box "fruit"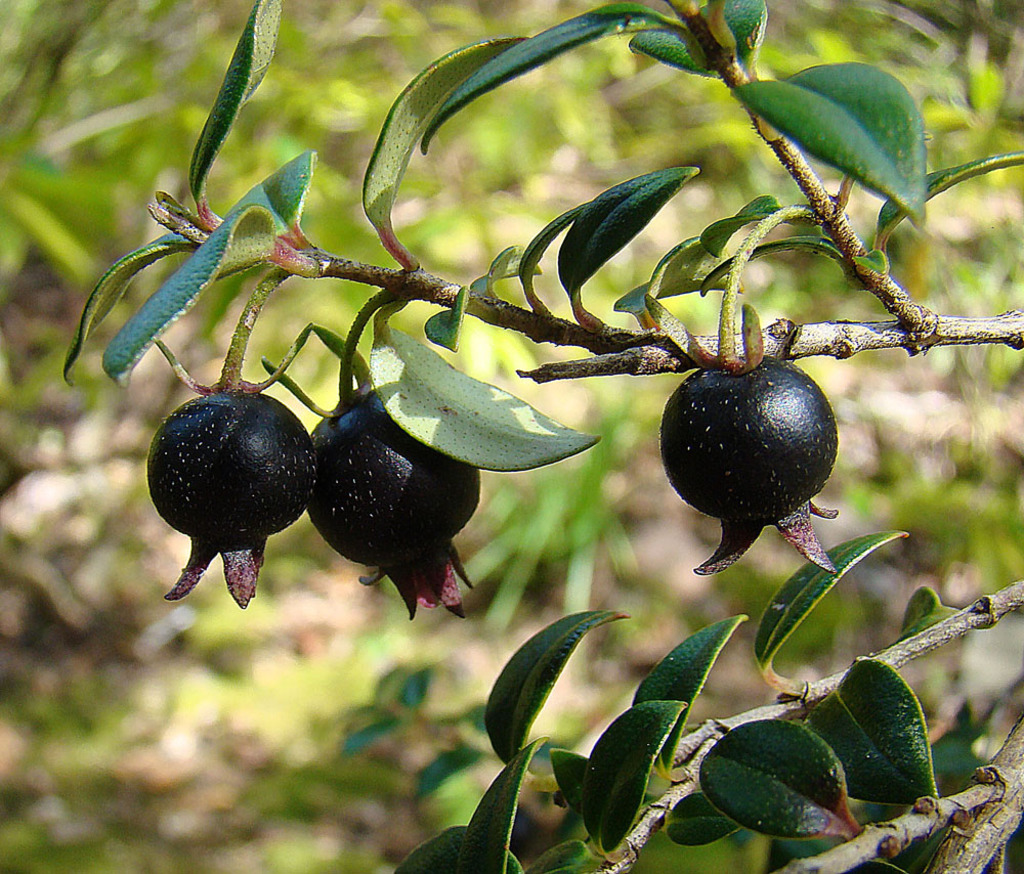
(left=146, top=391, right=338, bottom=606)
